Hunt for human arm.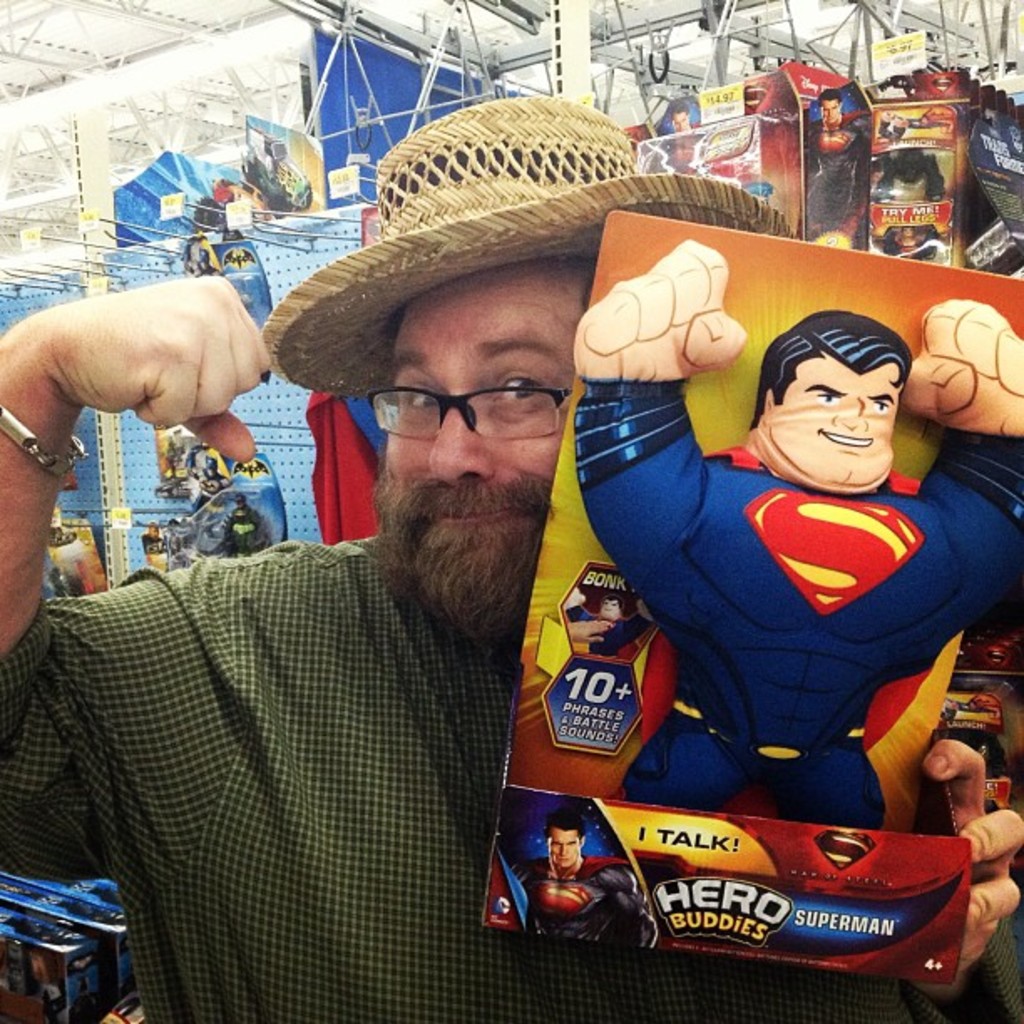
Hunted down at <region>0, 269, 276, 882</region>.
